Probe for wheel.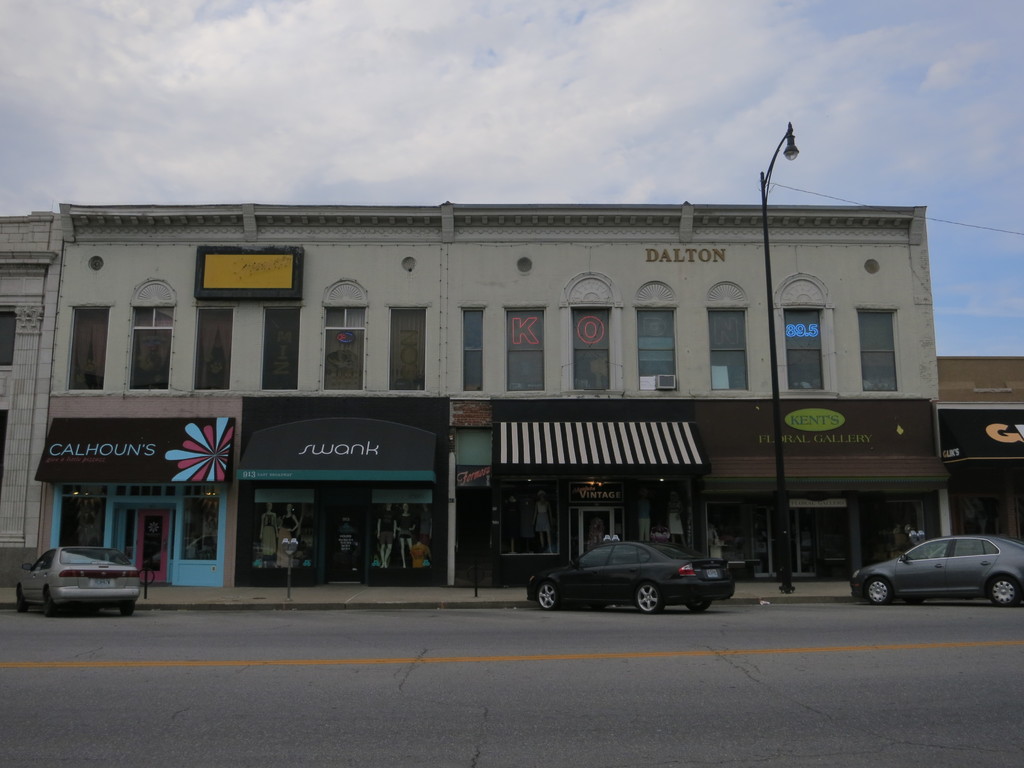
Probe result: <region>45, 593, 60, 620</region>.
